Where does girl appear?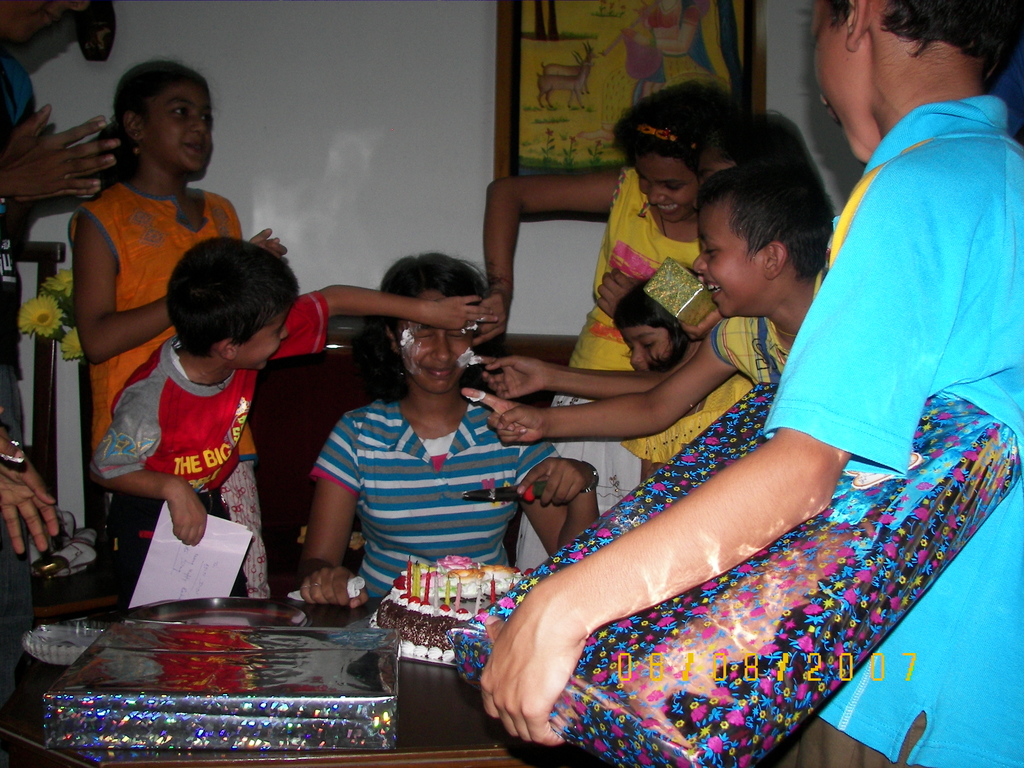
Appears at pyautogui.locateOnScreen(65, 54, 287, 484).
